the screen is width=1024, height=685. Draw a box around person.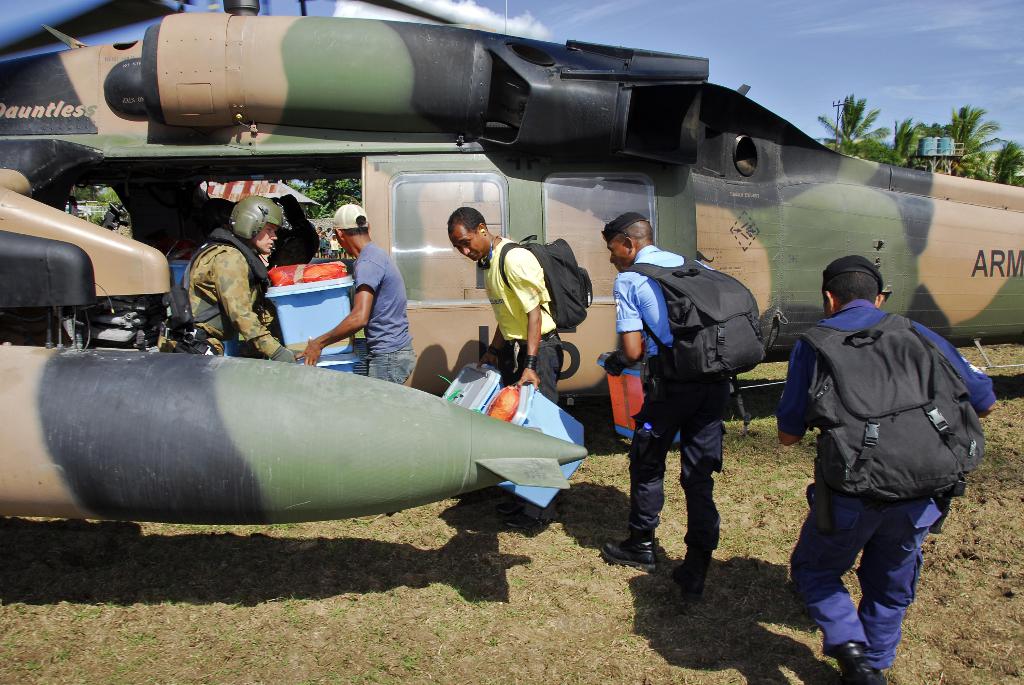
[left=172, top=207, right=268, bottom=366].
